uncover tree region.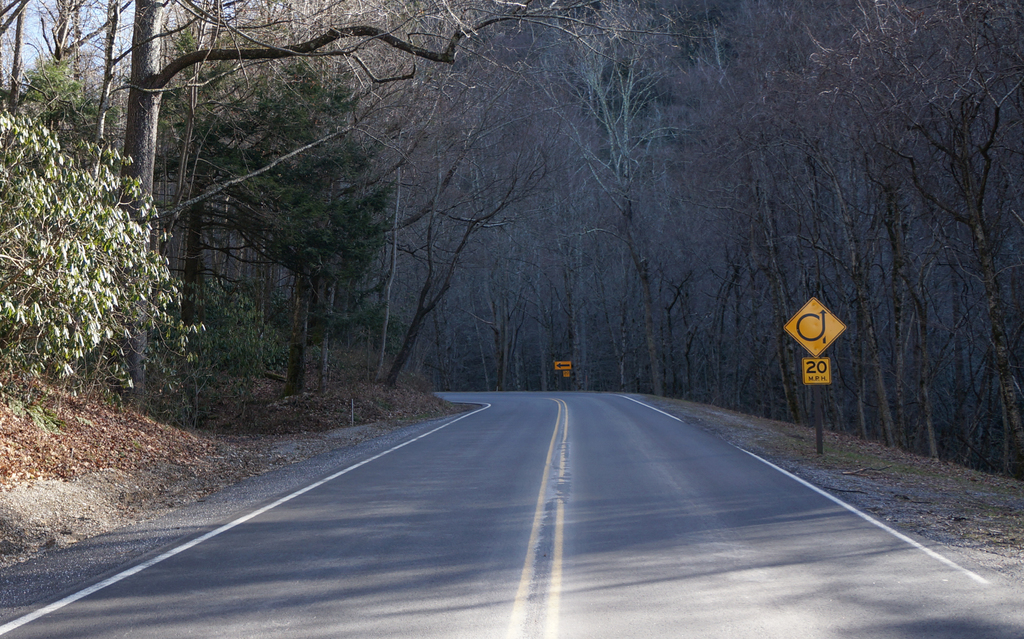
Uncovered: box=[204, 40, 399, 417].
